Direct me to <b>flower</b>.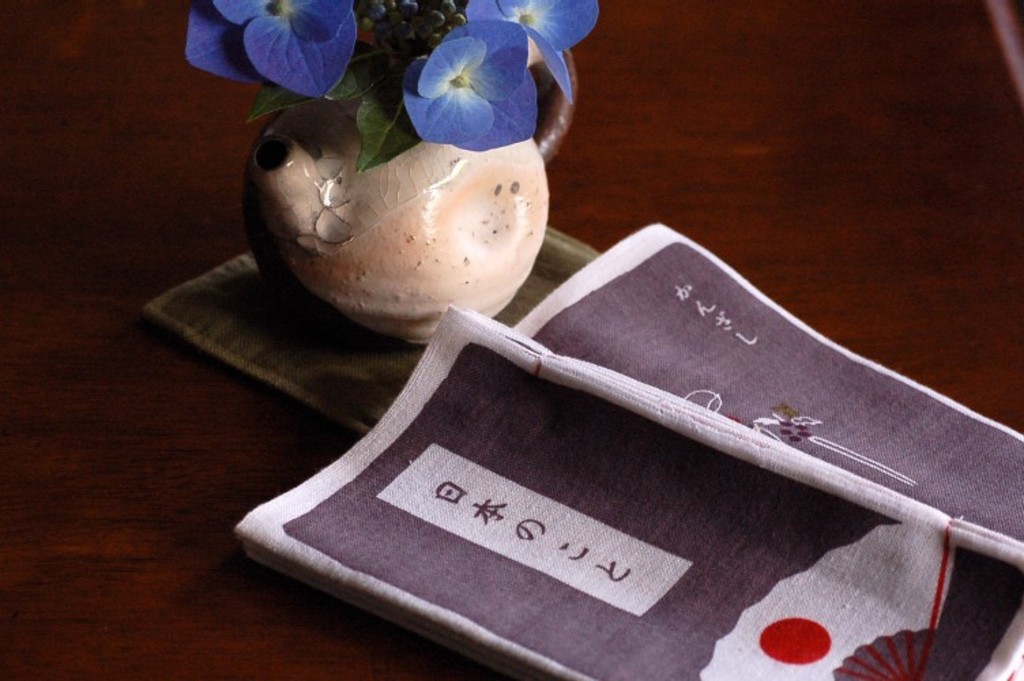
Direction: [x1=182, y1=0, x2=358, y2=99].
